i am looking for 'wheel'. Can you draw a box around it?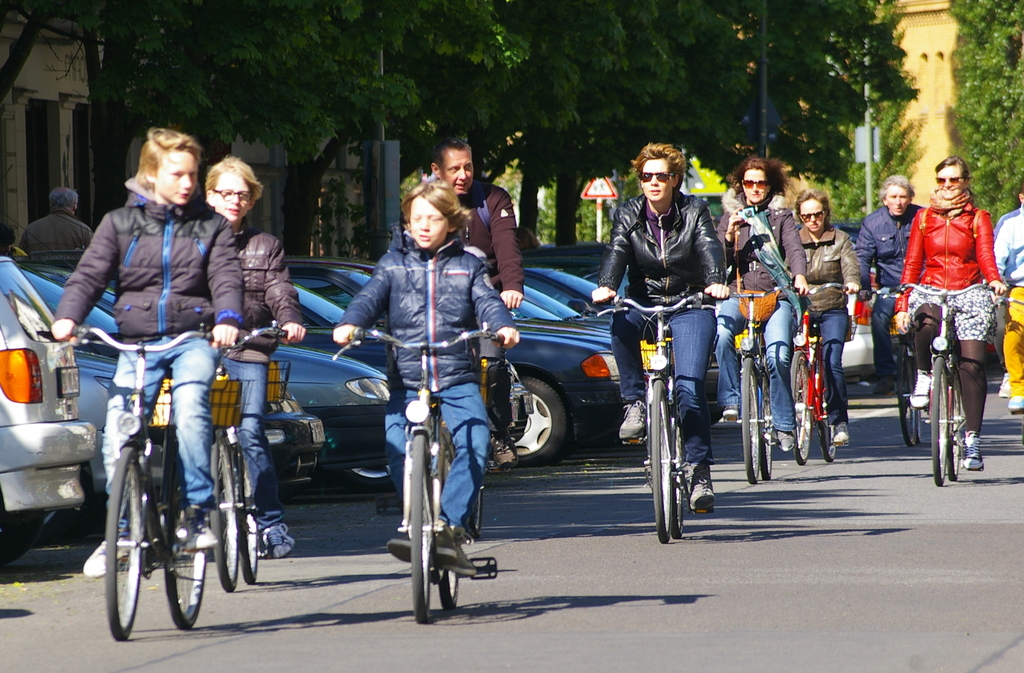
Sure, the bounding box is BBox(895, 350, 915, 448).
